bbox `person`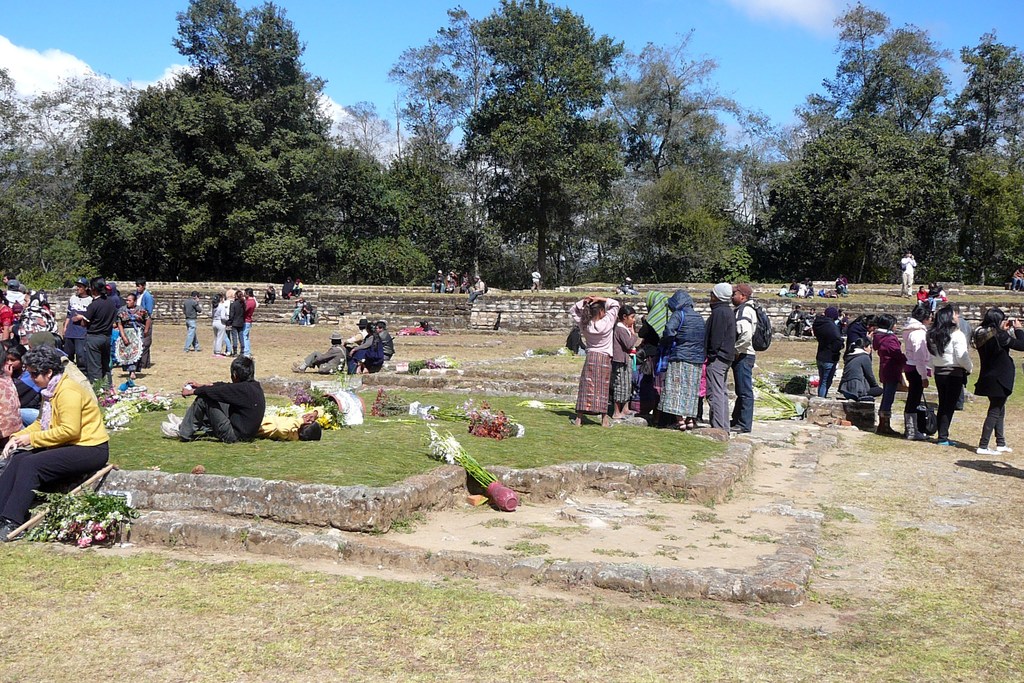
bbox=[660, 276, 705, 428]
